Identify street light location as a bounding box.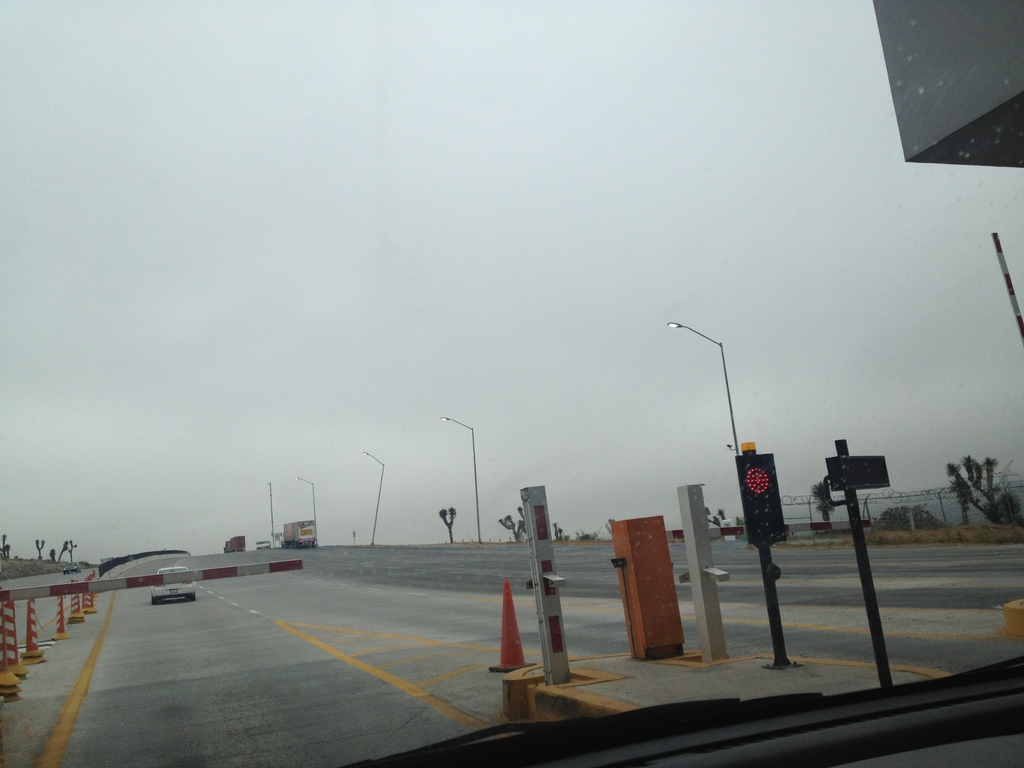
662 324 742 460.
